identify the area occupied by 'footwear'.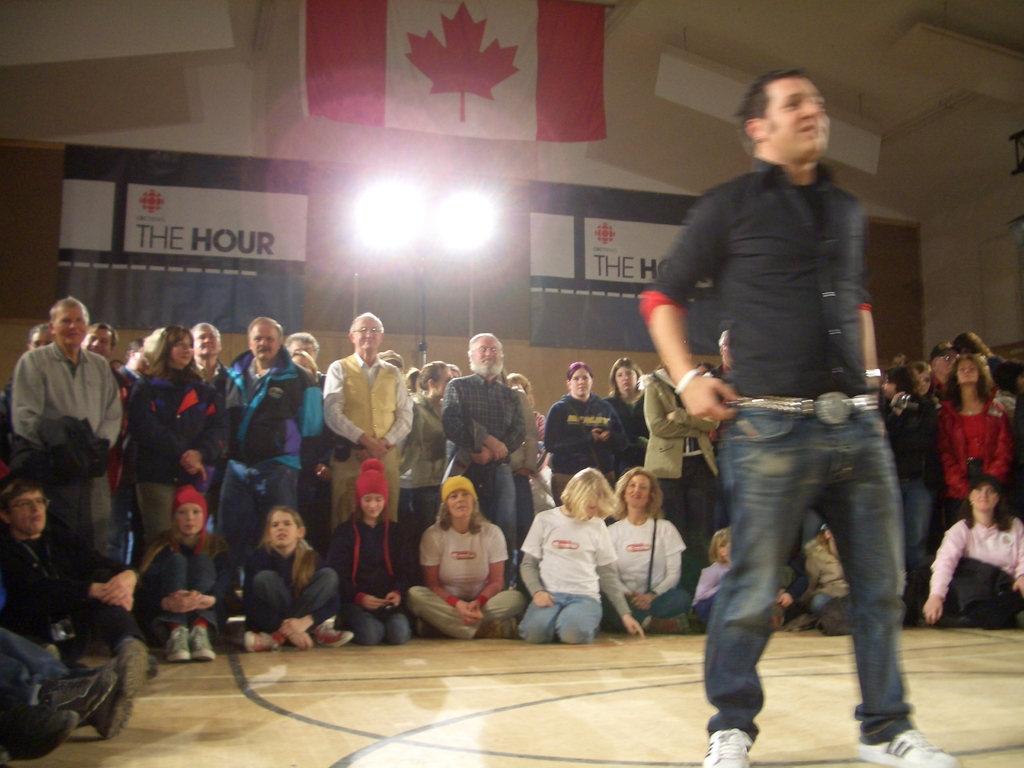
Area: 769 609 789 630.
